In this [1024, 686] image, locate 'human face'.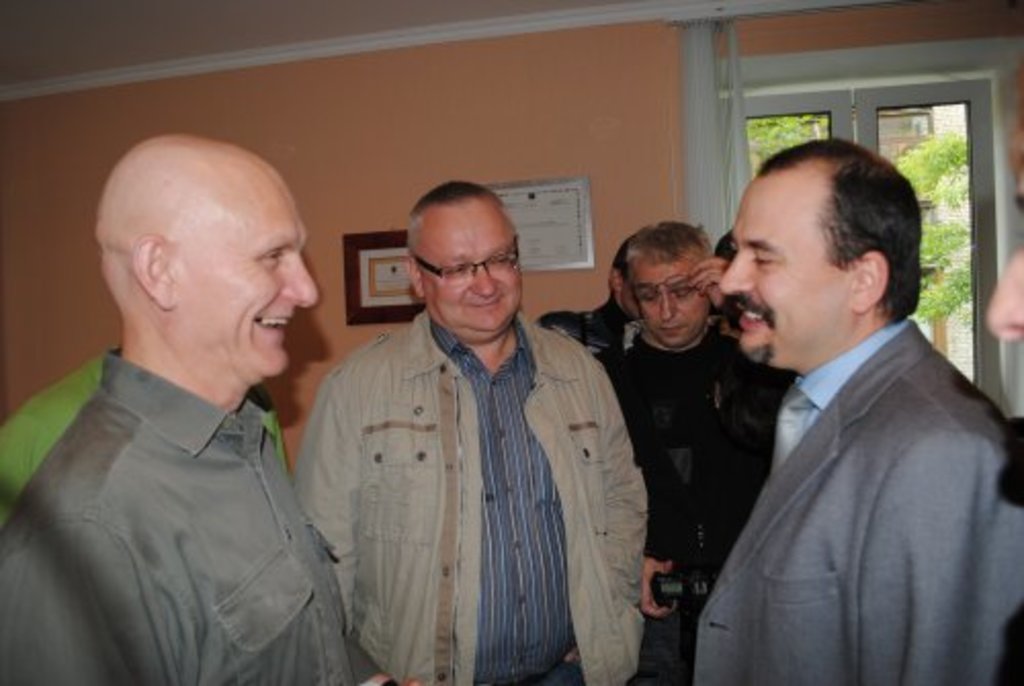
Bounding box: select_region(690, 168, 868, 381).
